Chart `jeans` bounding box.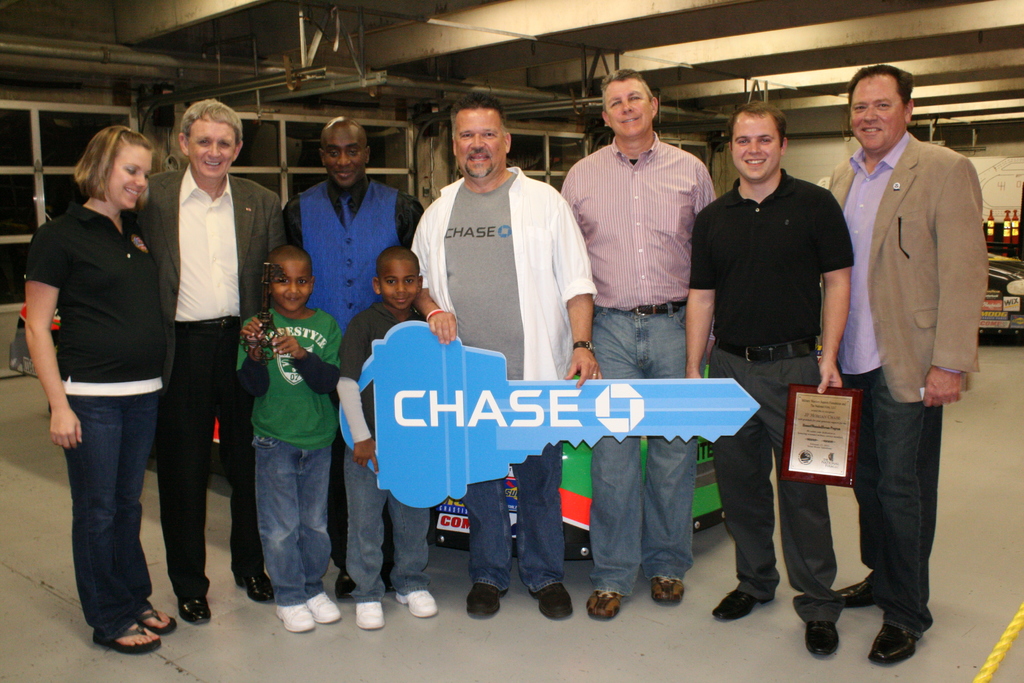
Charted: BBox(460, 440, 559, 591).
